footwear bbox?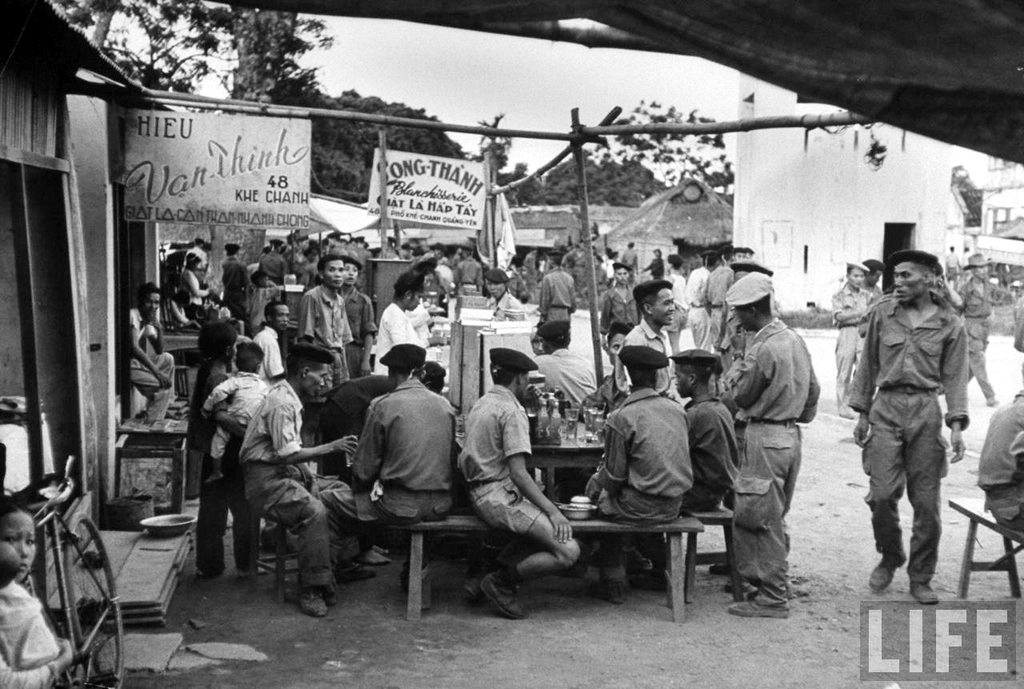
458,572,482,601
